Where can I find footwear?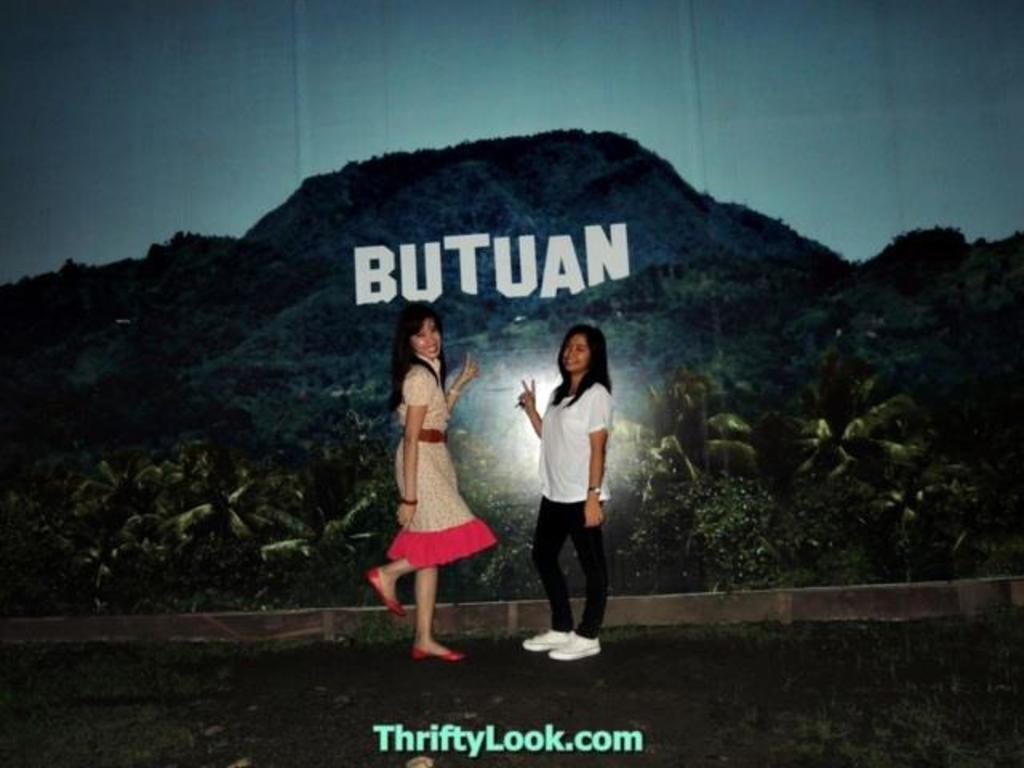
You can find it at {"left": 414, "top": 629, "right": 458, "bottom": 661}.
